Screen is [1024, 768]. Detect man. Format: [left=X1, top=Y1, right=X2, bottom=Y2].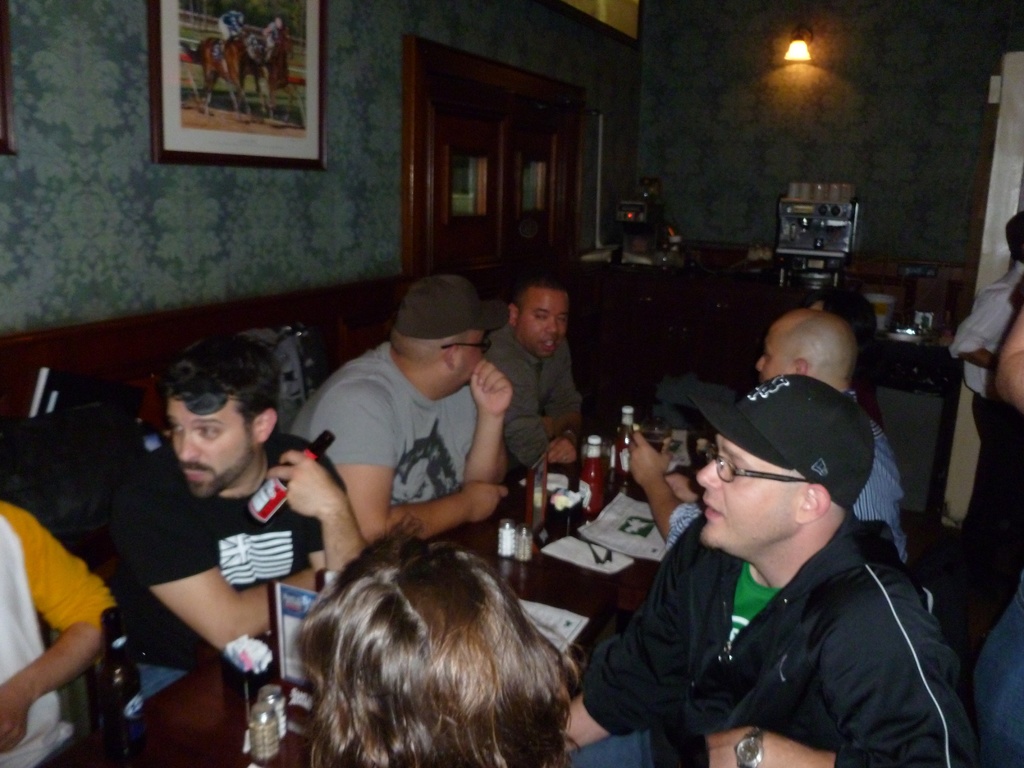
[left=102, top=332, right=369, bottom=701].
